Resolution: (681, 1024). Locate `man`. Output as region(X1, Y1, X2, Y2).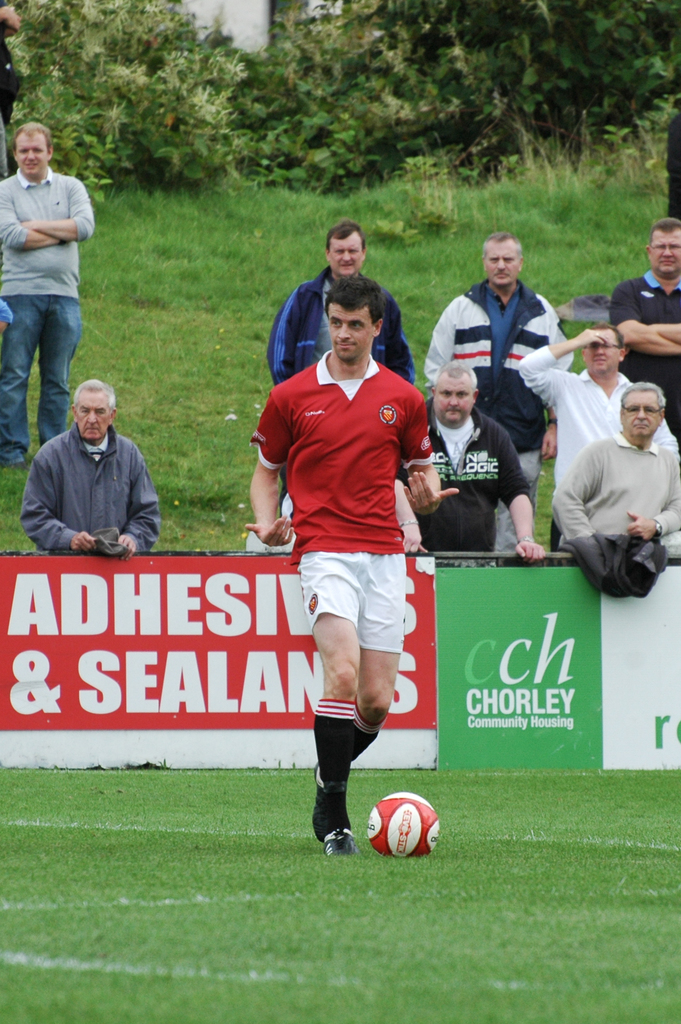
region(611, 218, 680, 436).
